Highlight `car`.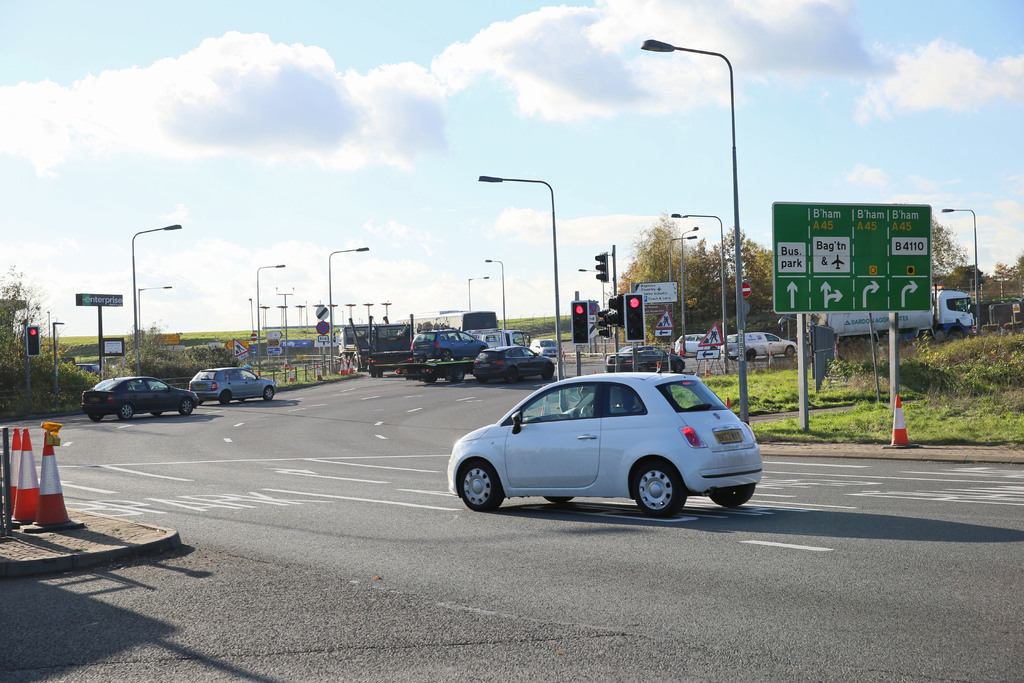
Highlighted region: [410, 325, 483, 361].
